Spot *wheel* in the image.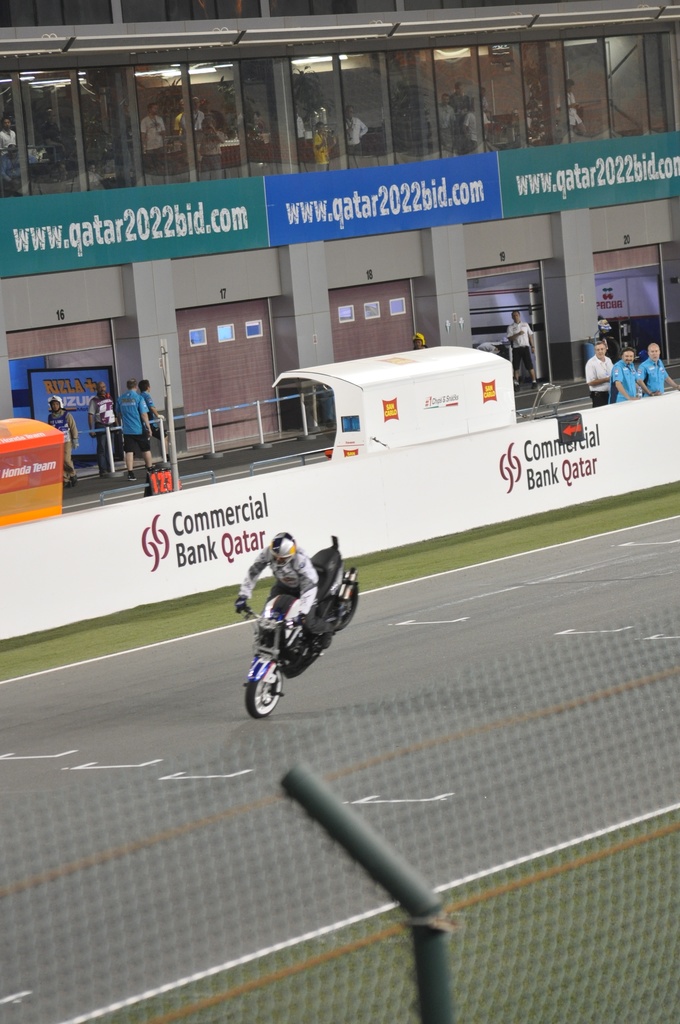
*wheel* found at BBox(336, 574, 359, 625).
